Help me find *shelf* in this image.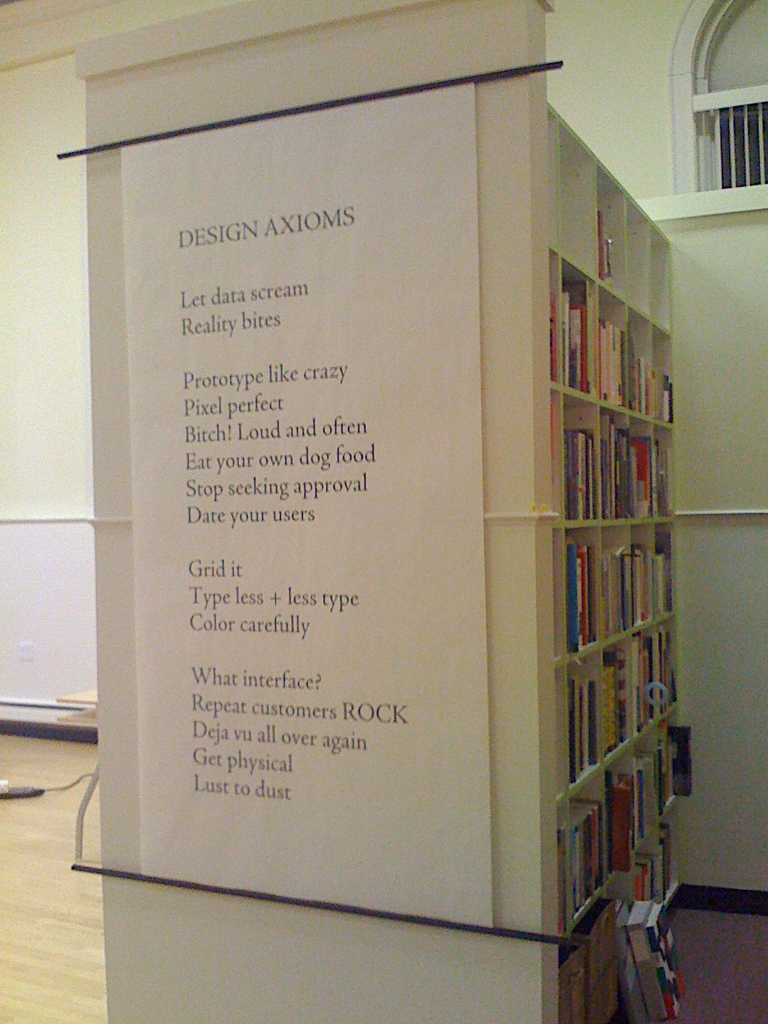
Found it: select_region(595, 273, 631, 403).
